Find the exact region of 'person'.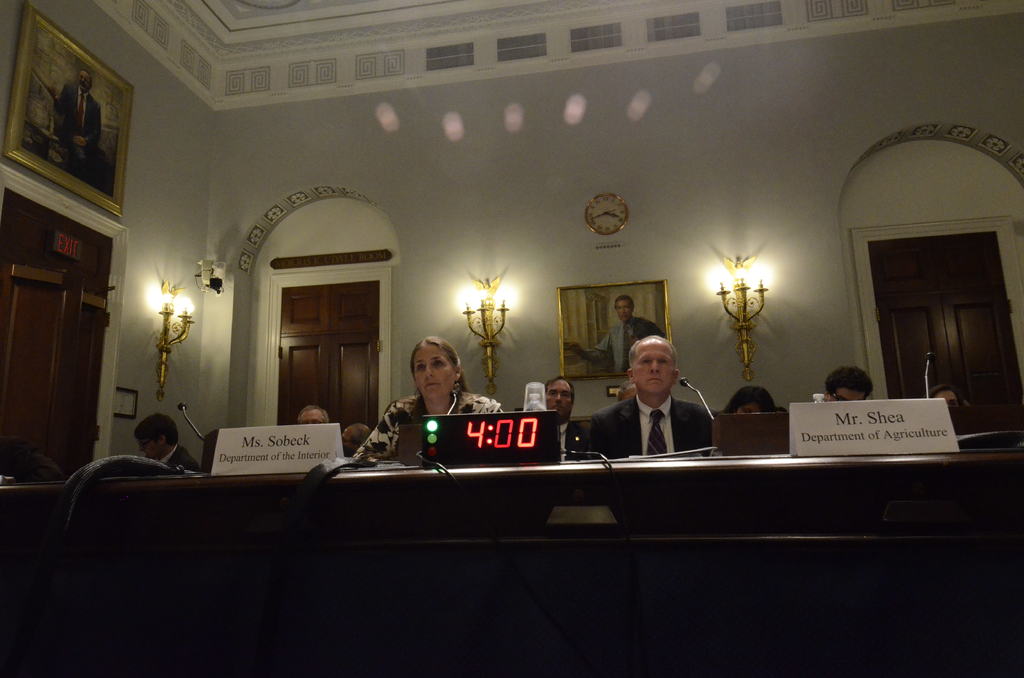
Exact region: pyautogui.locateOnScreen(52, 68, 101, 168).
